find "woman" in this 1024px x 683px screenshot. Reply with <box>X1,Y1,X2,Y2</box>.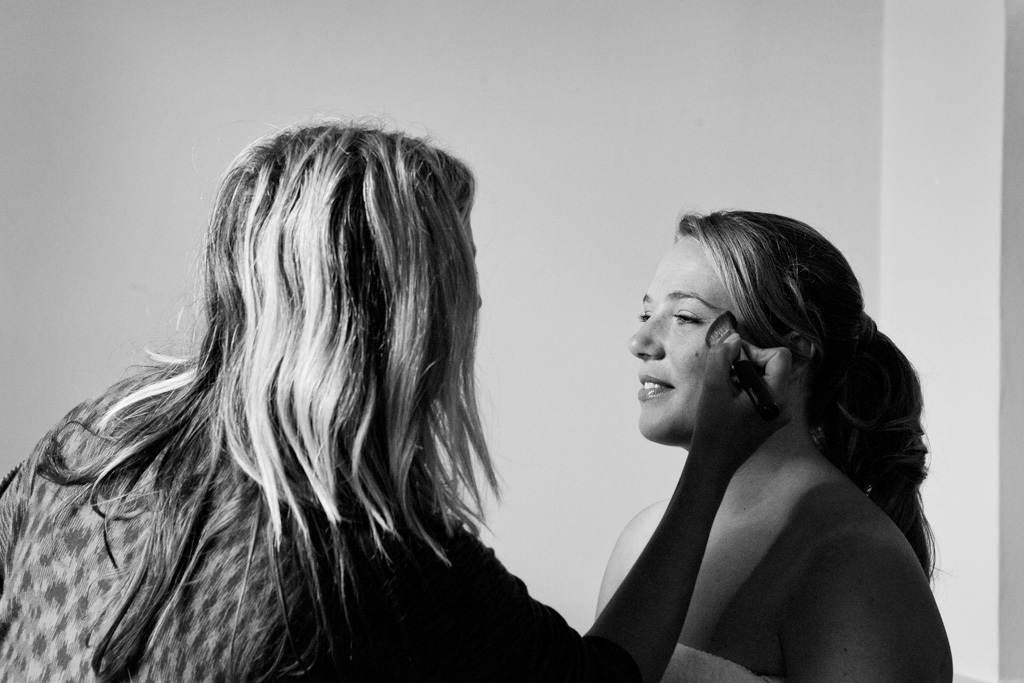
<box>0,111,795,681</box>.
